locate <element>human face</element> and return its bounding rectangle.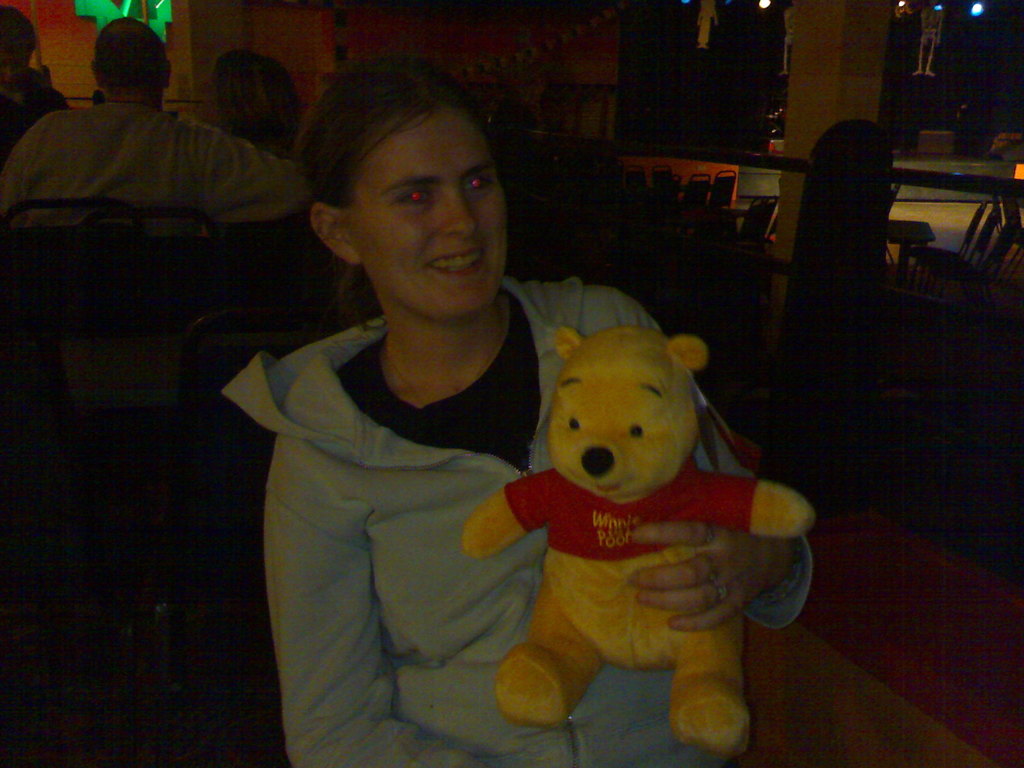
(334,100,506,315).
